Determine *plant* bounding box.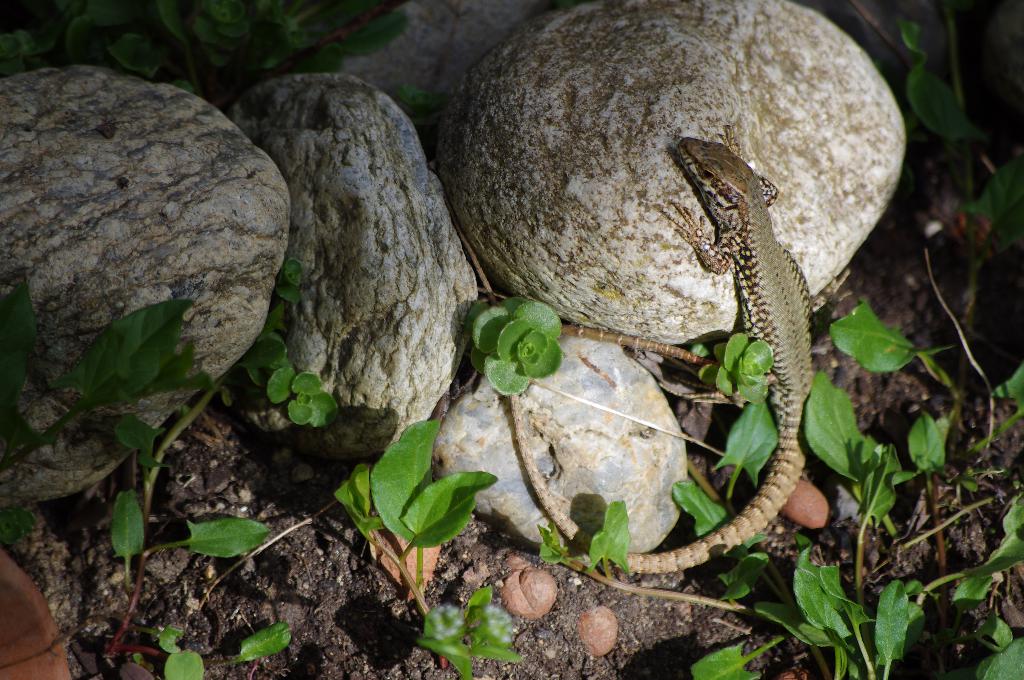
Determined: (x1=899, y1=1, x2=968, y2=135).
